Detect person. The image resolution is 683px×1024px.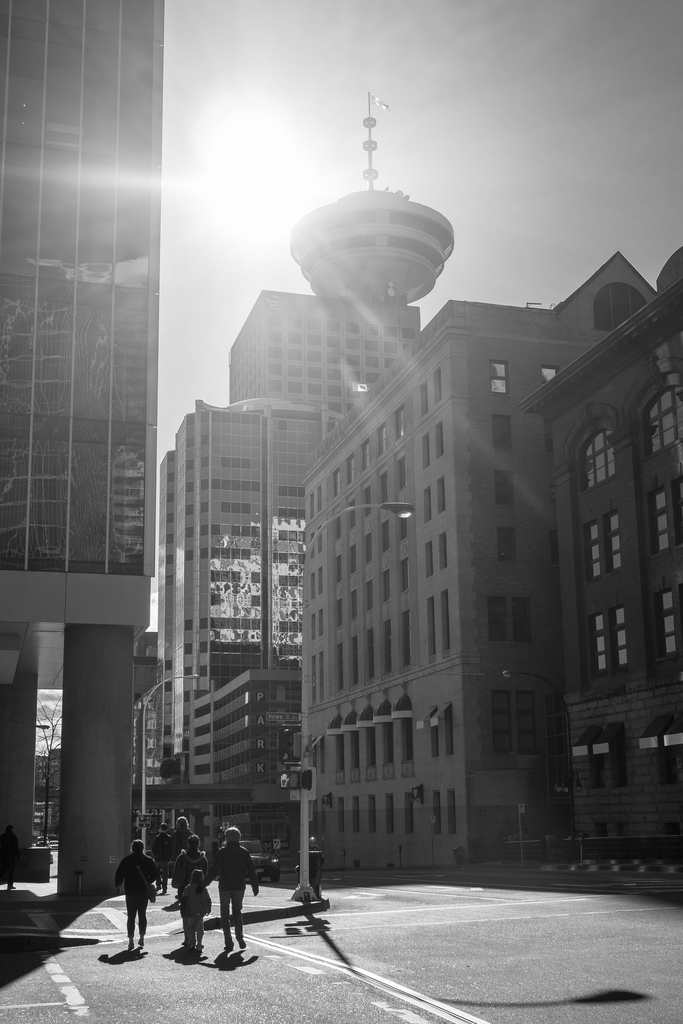
<region>110, 839, 161, 961</region>.
